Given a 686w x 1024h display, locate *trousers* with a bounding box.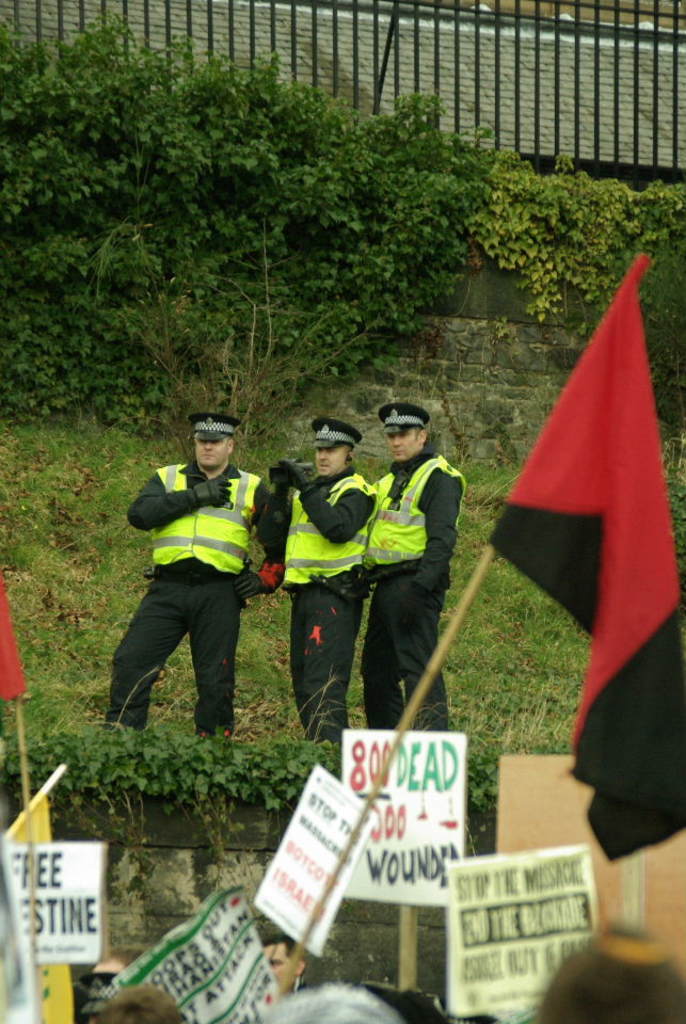
Located: locate(101, 571, 241, 733).
